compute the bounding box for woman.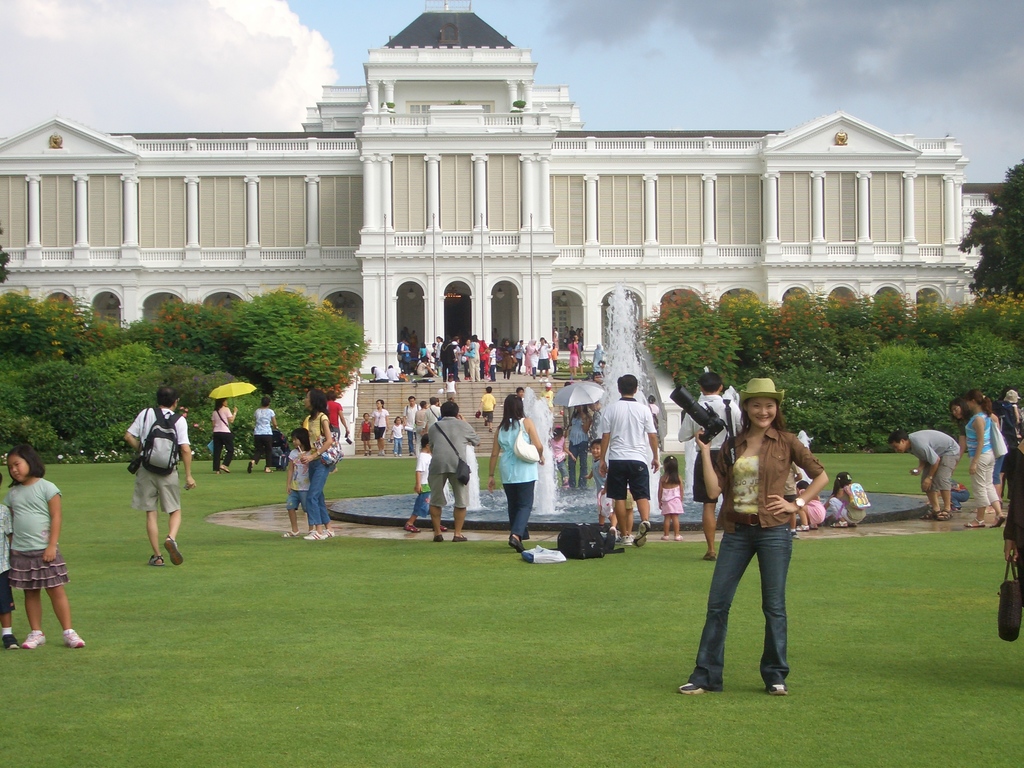
left=675, top=377, right=830, bottom=694.
